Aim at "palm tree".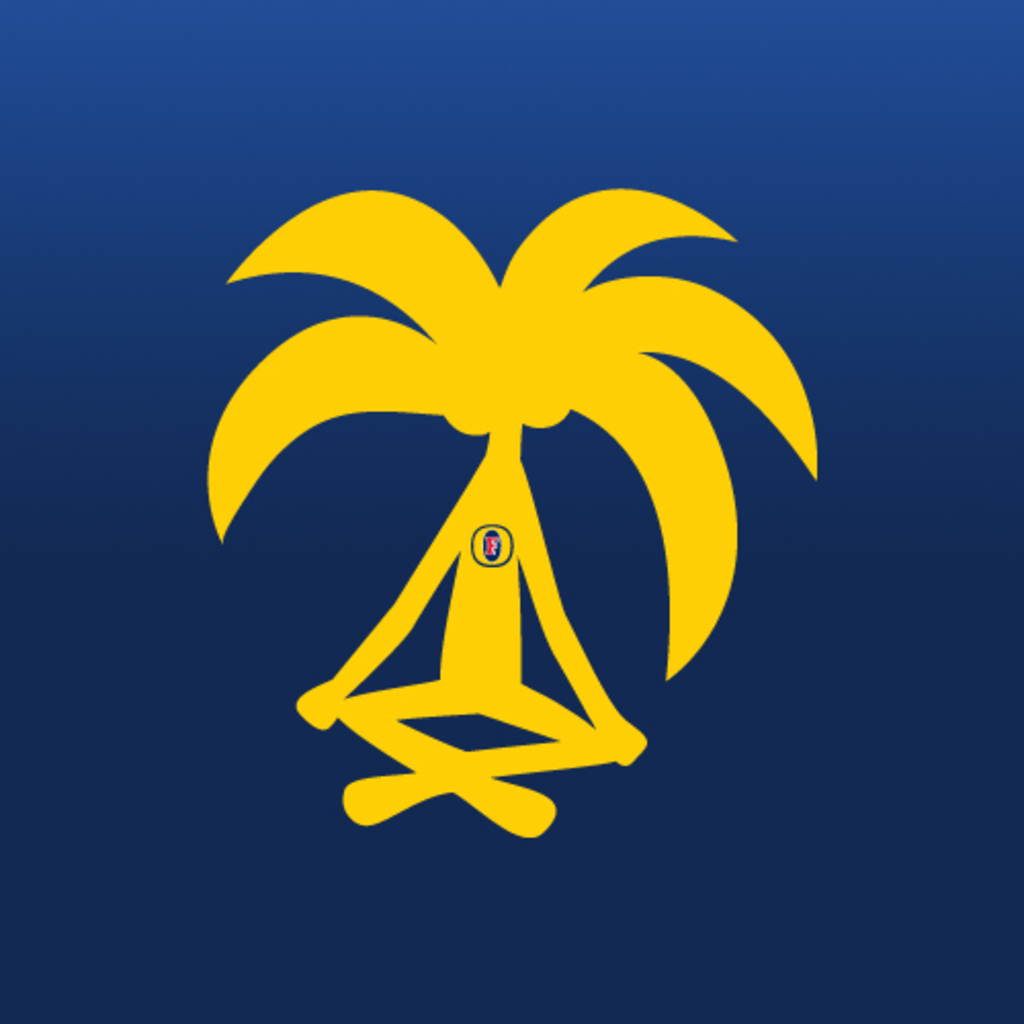
Aimed at detection(221, 174, 807, 842).
